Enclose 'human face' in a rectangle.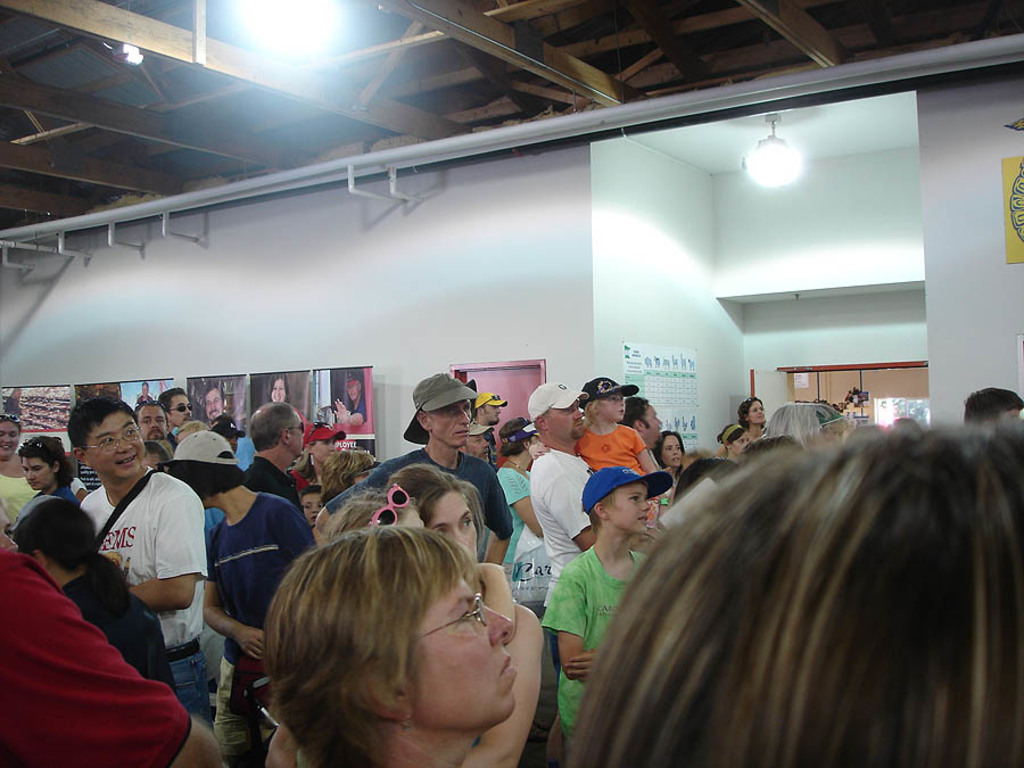
<box>488,403,499,426</box>.
